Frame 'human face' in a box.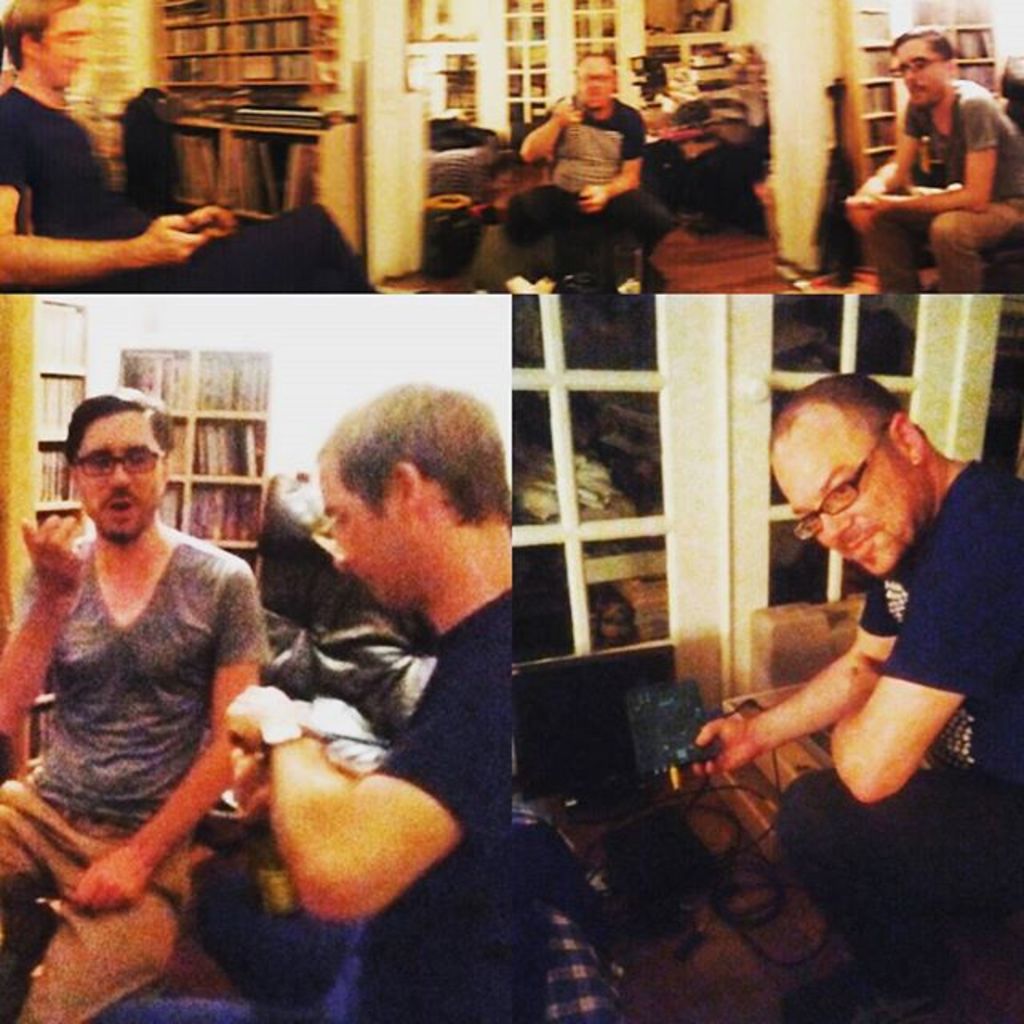
bbox=(778, 403, 904, 573).
